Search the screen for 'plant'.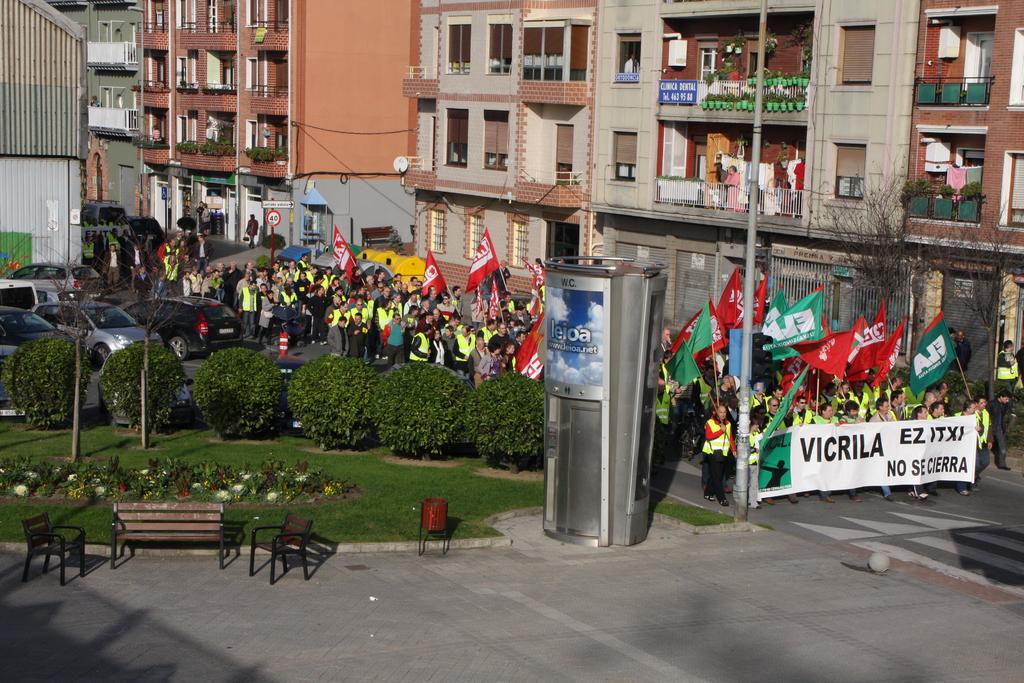
Found at bbox=[767, 34, 777, 51].
